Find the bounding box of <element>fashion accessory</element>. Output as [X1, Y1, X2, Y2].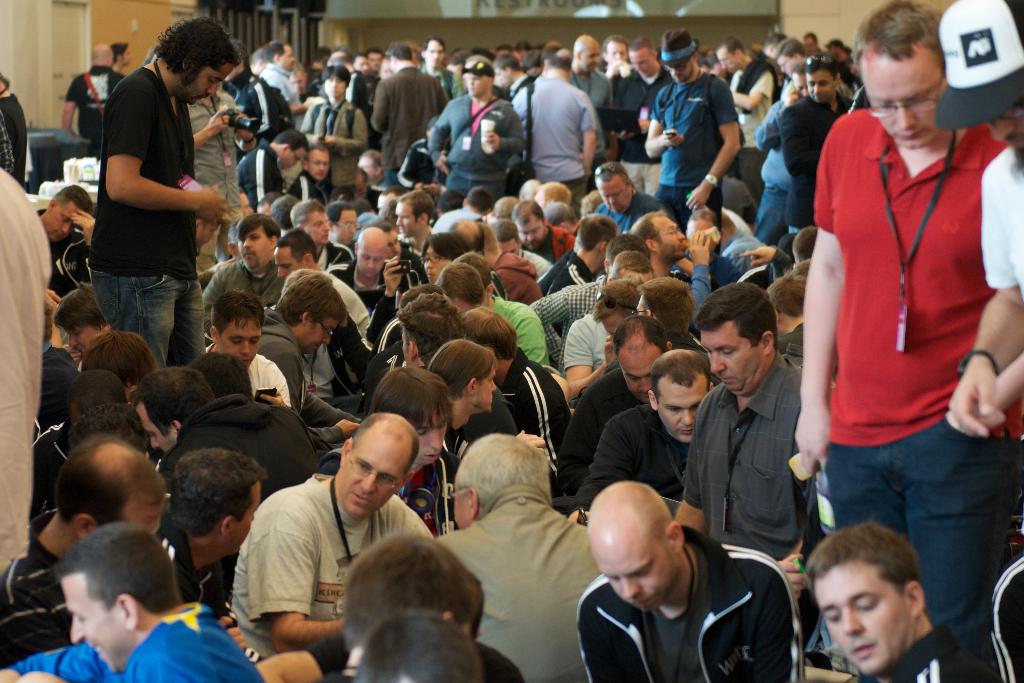
[654, 29, 704, 63].
